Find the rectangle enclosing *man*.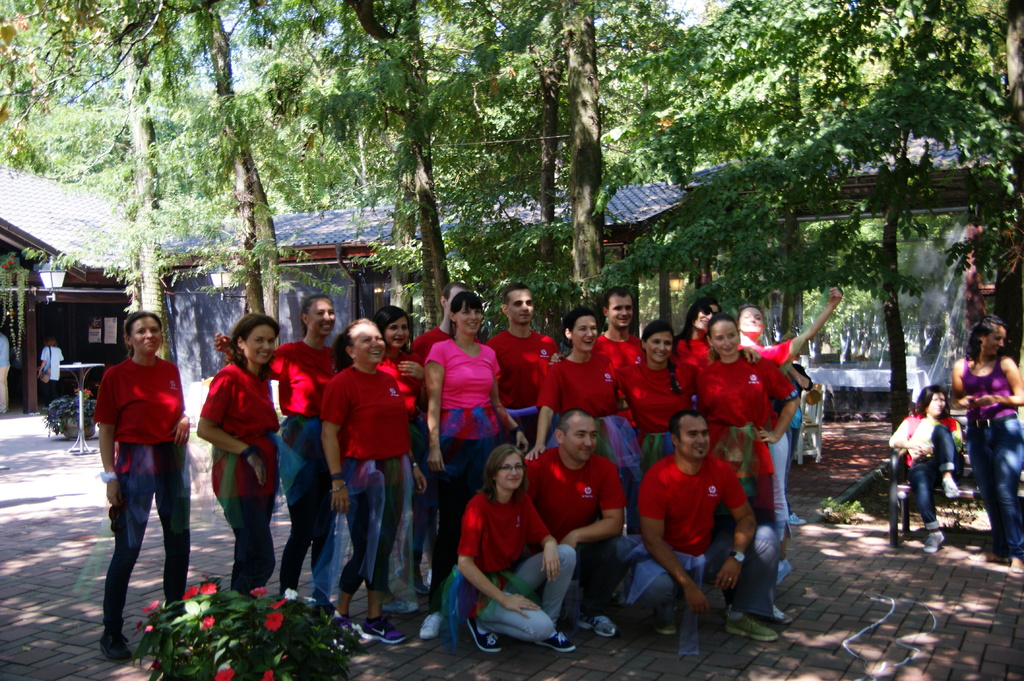
(x1=637, y1=408, x2=757, y2=640).
